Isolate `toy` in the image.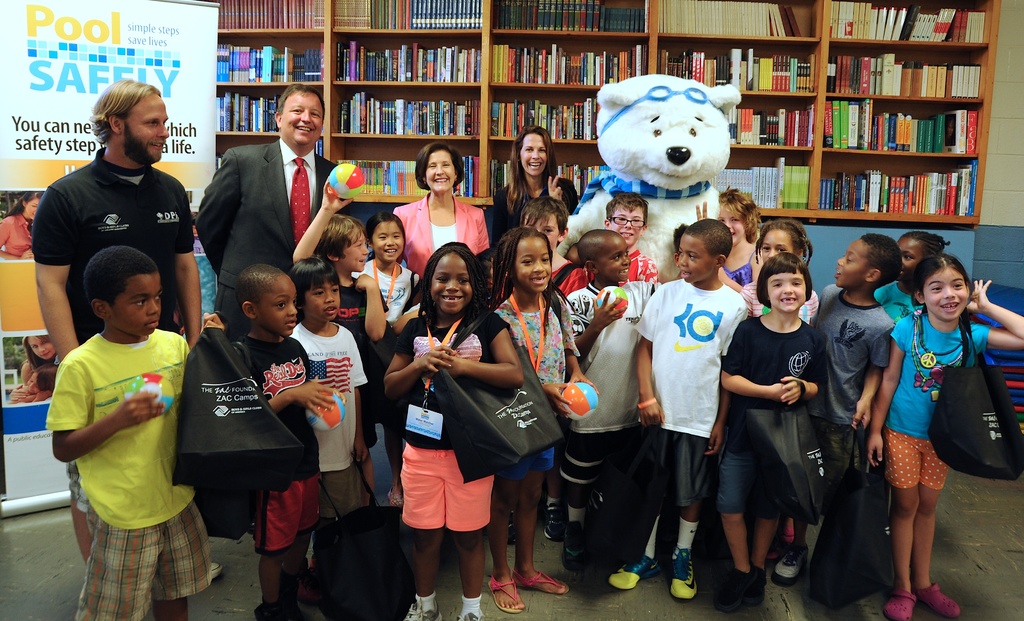
Isolated region: detection(588, 61, 767, 242).
